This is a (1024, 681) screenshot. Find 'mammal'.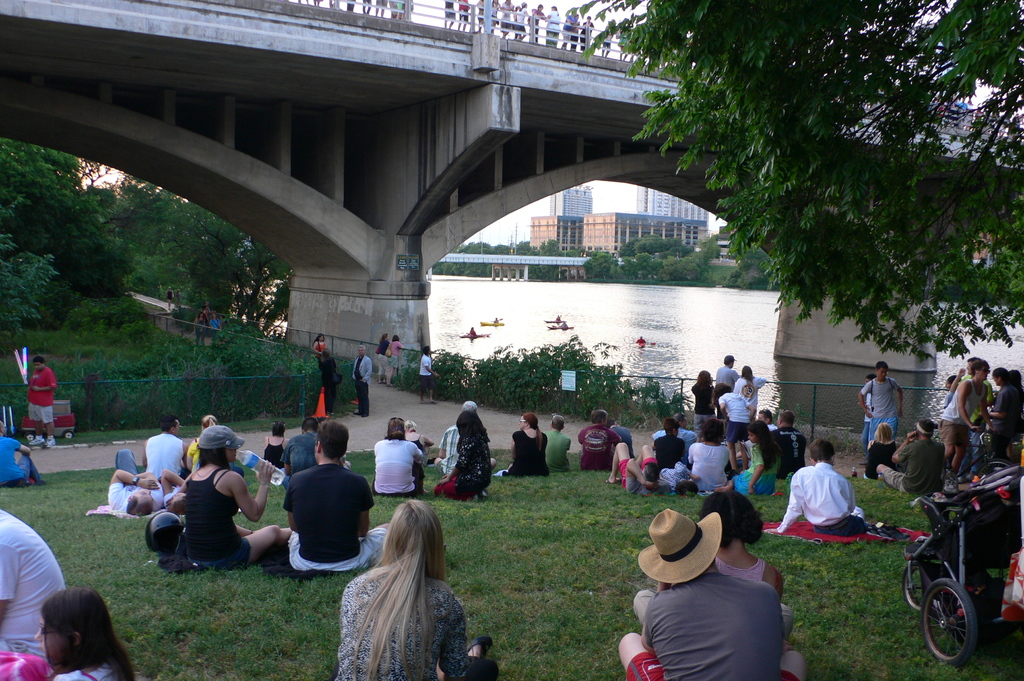
Bounding box: bbox=(264, 418, 290, 472).
